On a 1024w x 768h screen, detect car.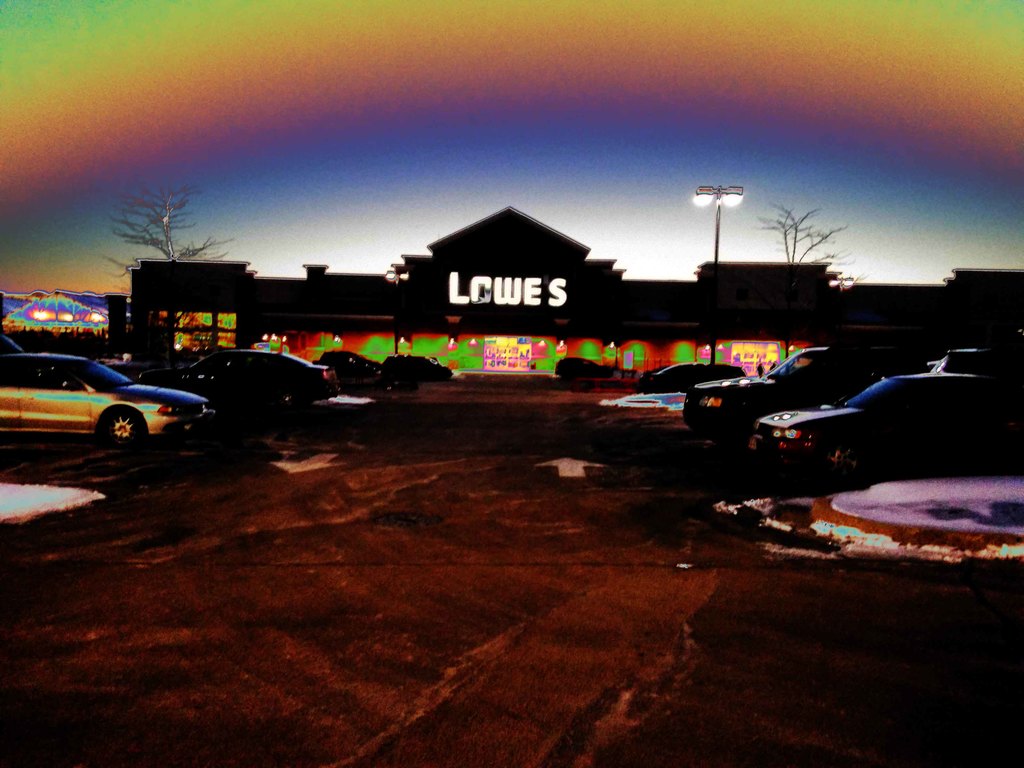
left=641, top=362, right=737, bottom=393.
